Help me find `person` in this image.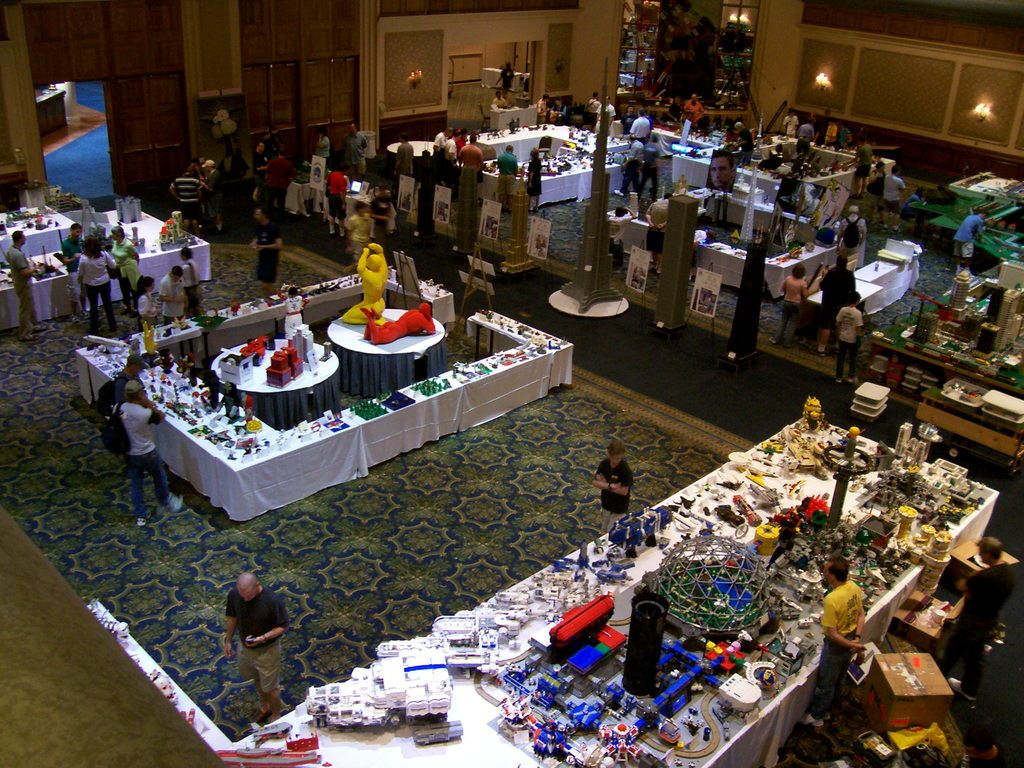
Found it: bbox=(883, 167, 906, 239).
